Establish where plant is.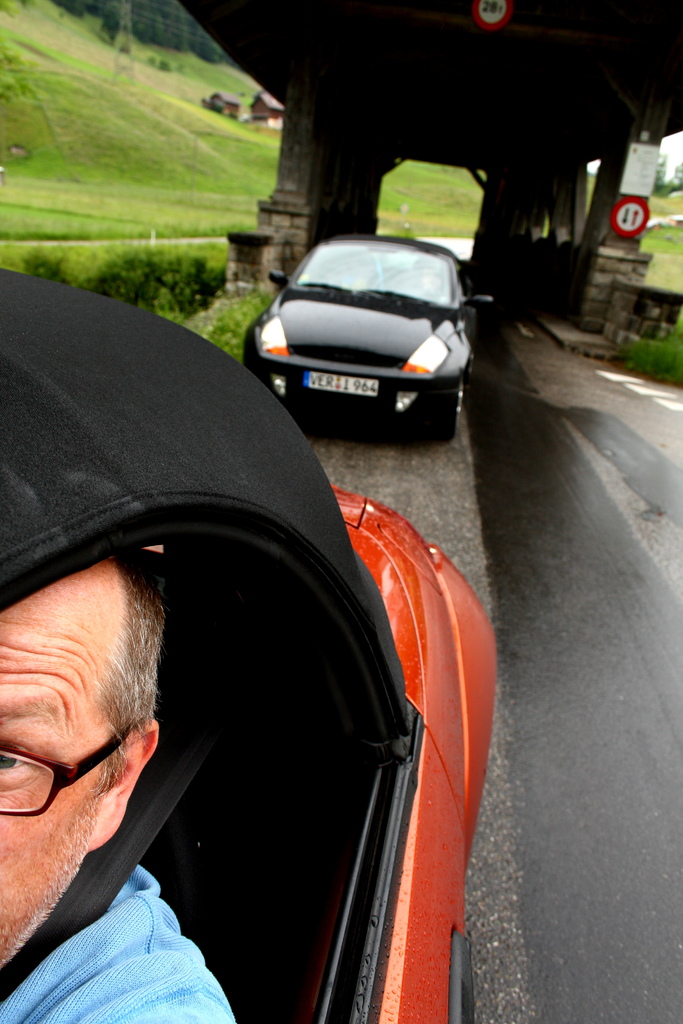
Established at pyautogui.locateOnScreen(86, 244, 225, 323).
